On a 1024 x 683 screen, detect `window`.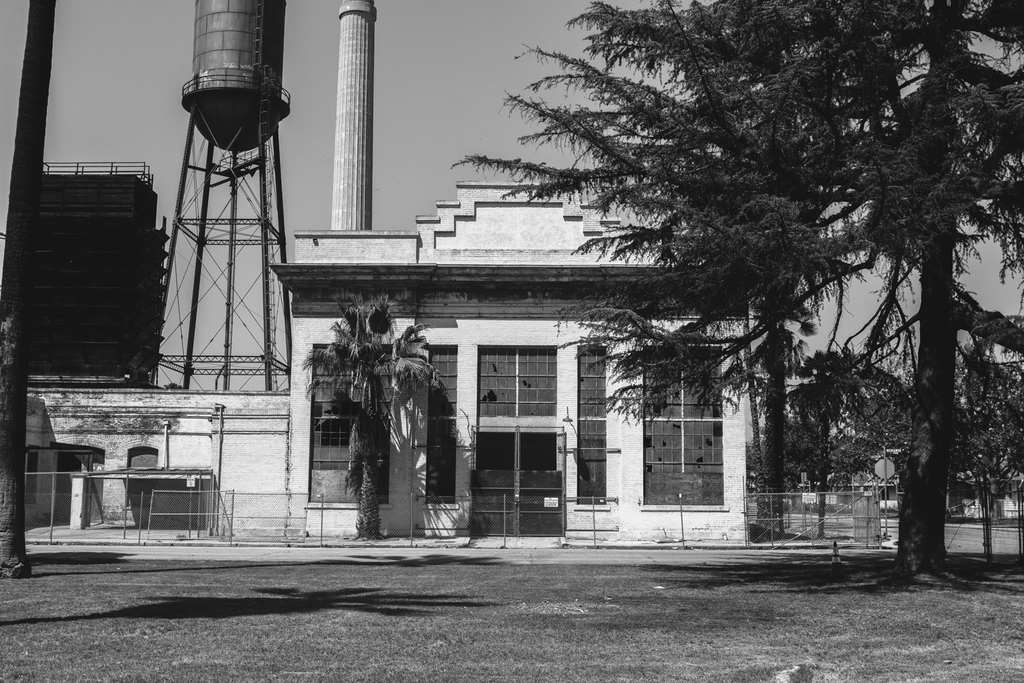
pyautogui.locateOnScreen(476, 345, 515, 417).
